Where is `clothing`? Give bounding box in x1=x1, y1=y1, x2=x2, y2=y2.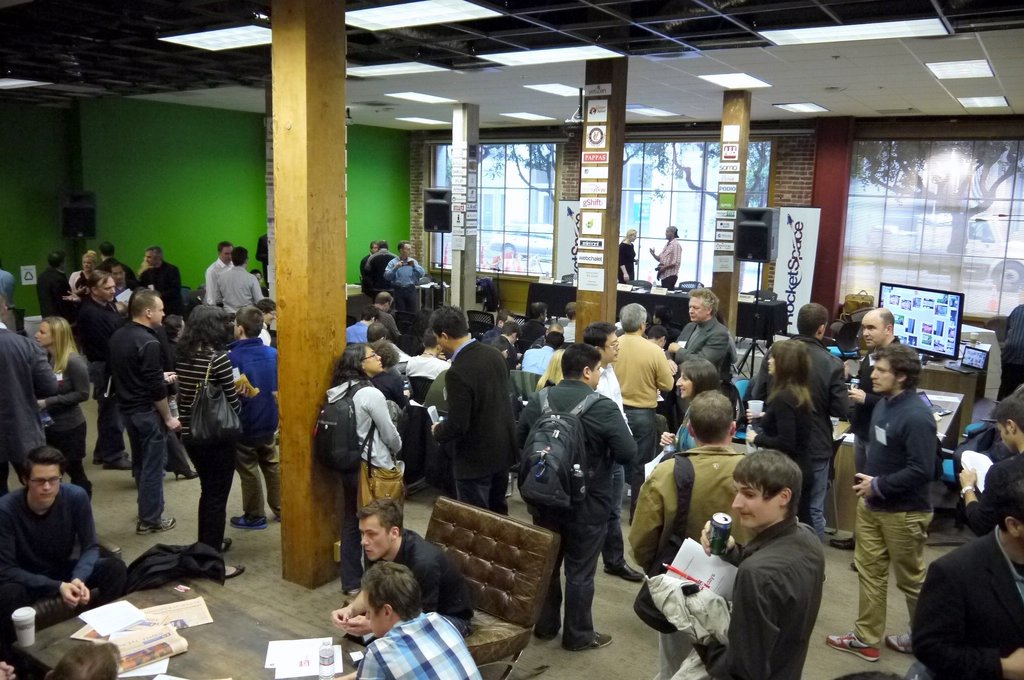
x1=0, y1=320, x2=56, y2=503.
